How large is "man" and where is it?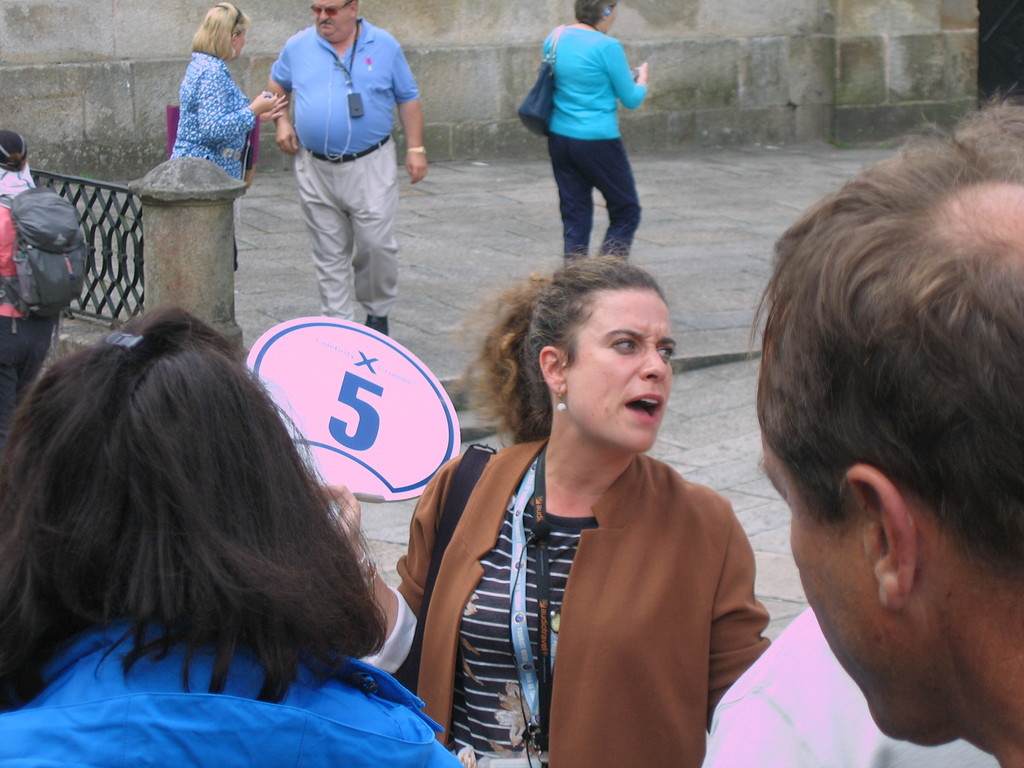
Bounding box: (253, 0, 423, 339).
